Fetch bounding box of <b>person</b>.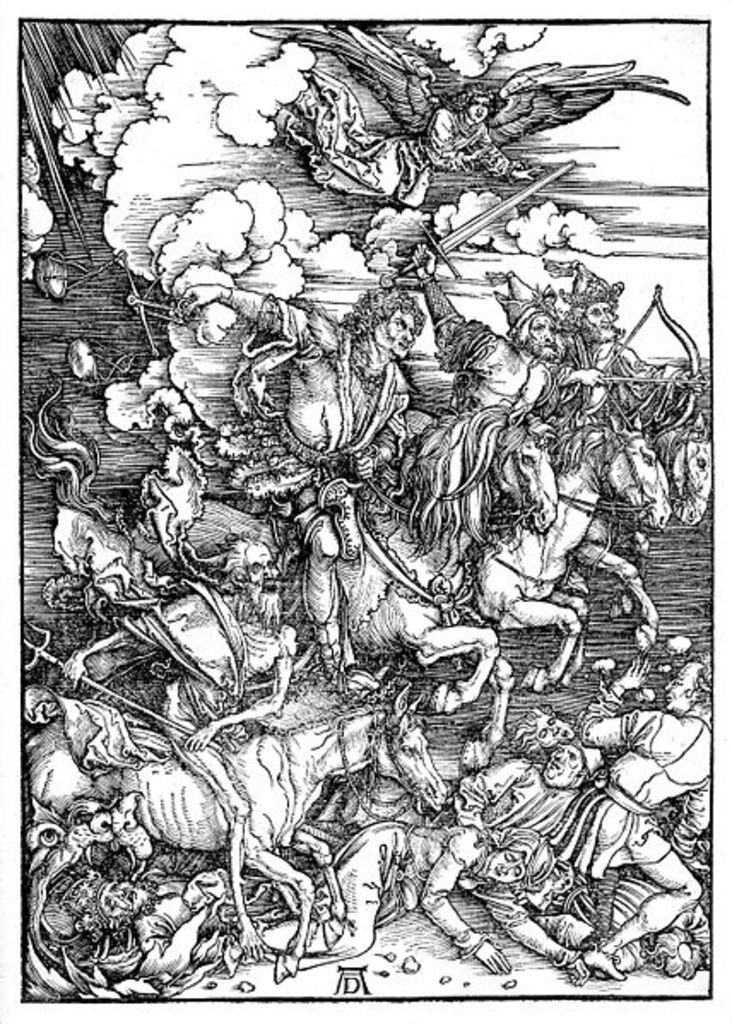
Bbox: pyautogui.locateOnScreen(410, 248, 623, 470).
